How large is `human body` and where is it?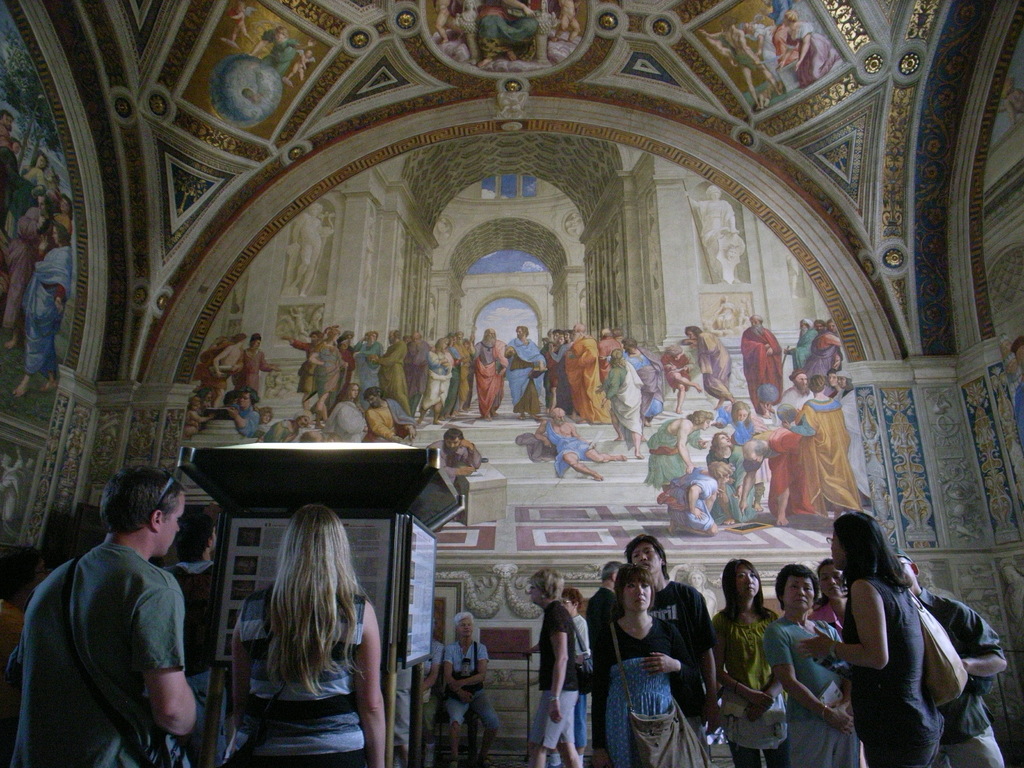
Bounding box: {"x1": 228, "y1": 10, "x2": 253, "y2": 44}.
